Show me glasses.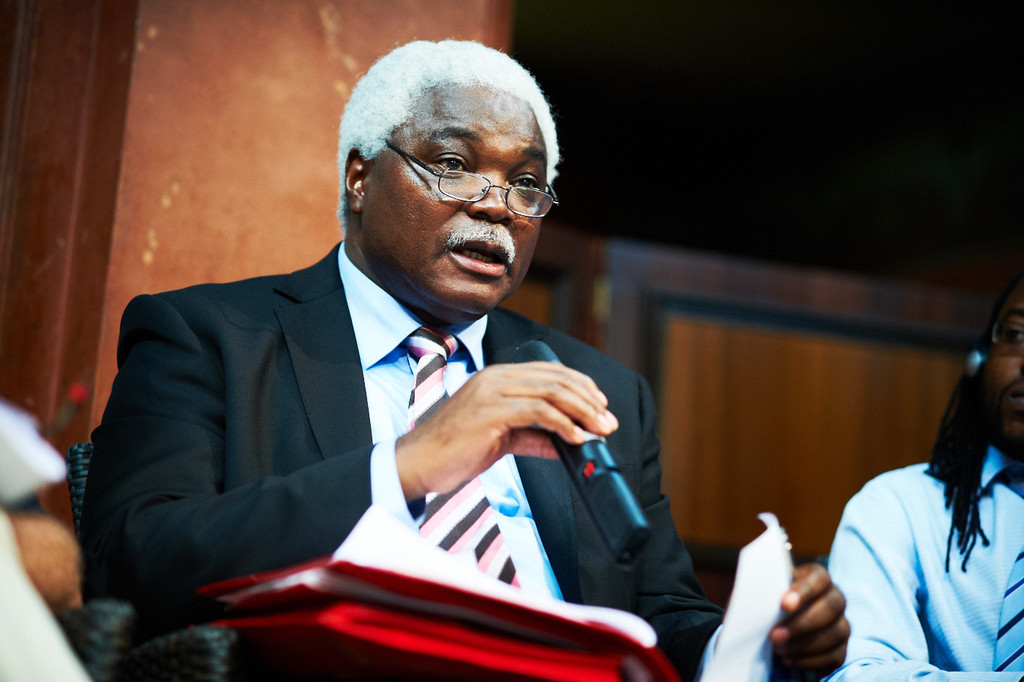
glasses is here: 396:151:556:206.
